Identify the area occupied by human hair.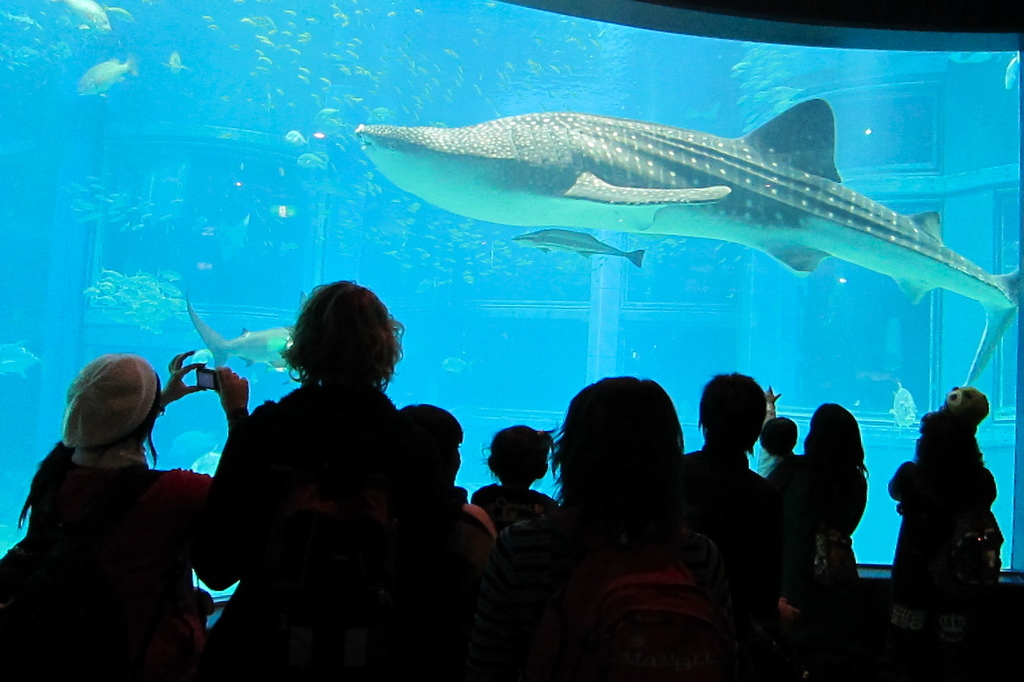
Area: <bbox>404, 403, 459, 476</bbox>.
